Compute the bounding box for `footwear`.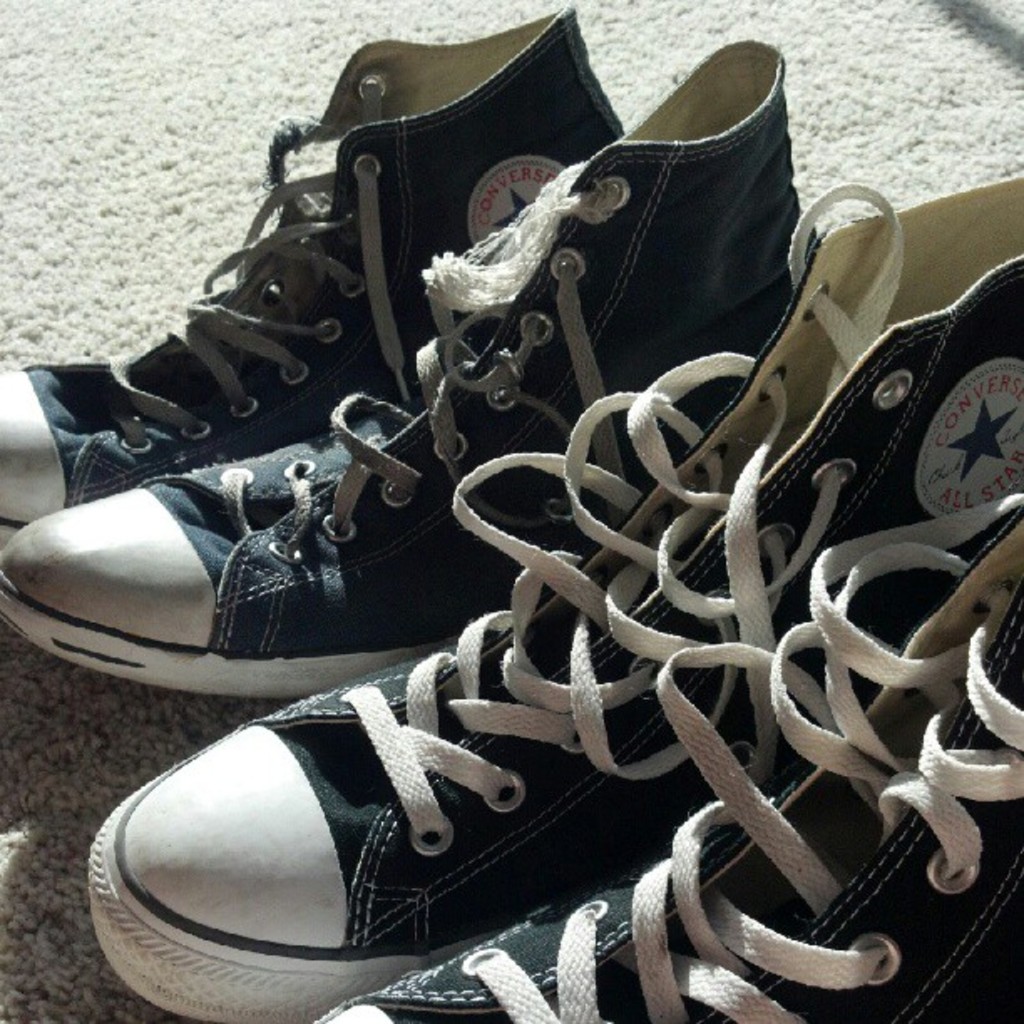
bbox(85, 169, 1022, 1022).
